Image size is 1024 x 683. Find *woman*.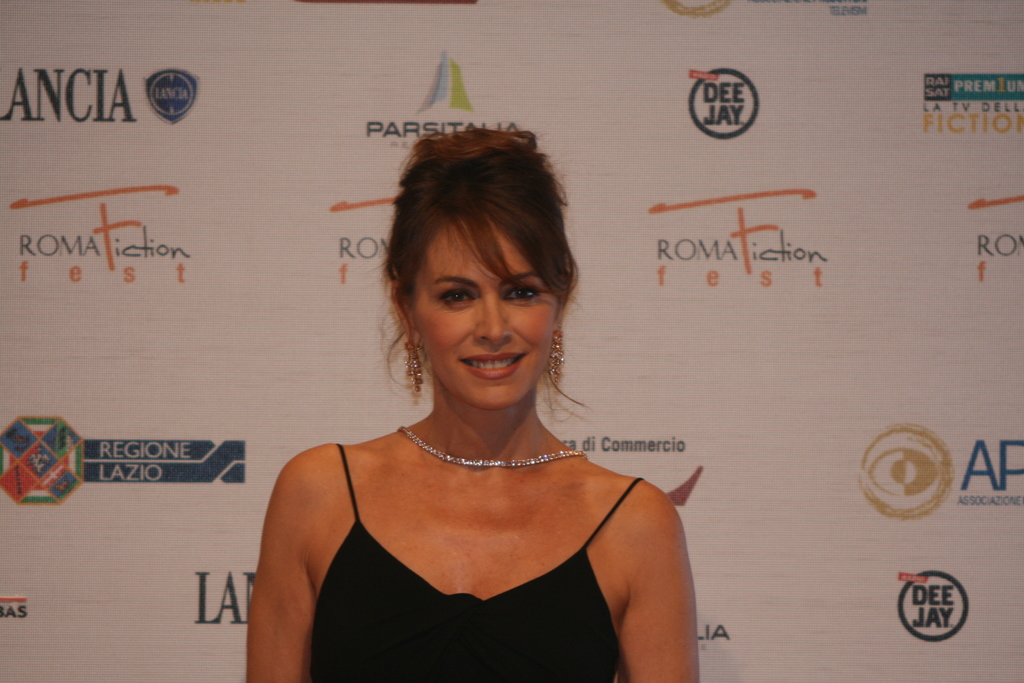
245,113,701,682.
